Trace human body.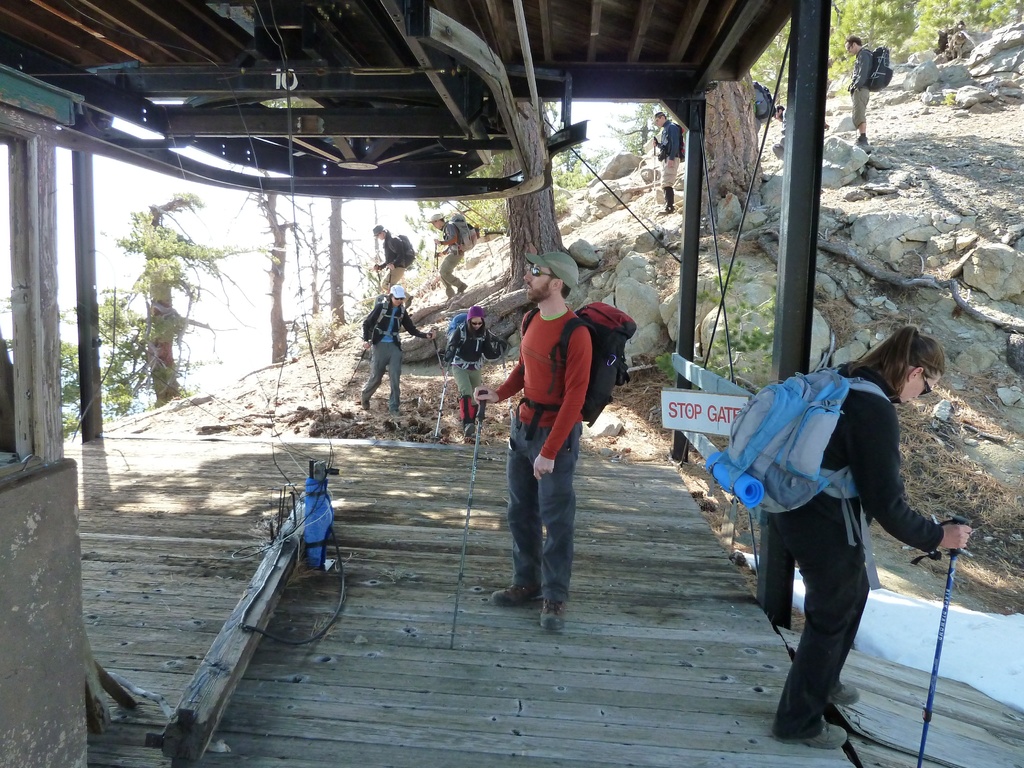
Traced to x1=652, y1=113, x2=681, y2=217.
